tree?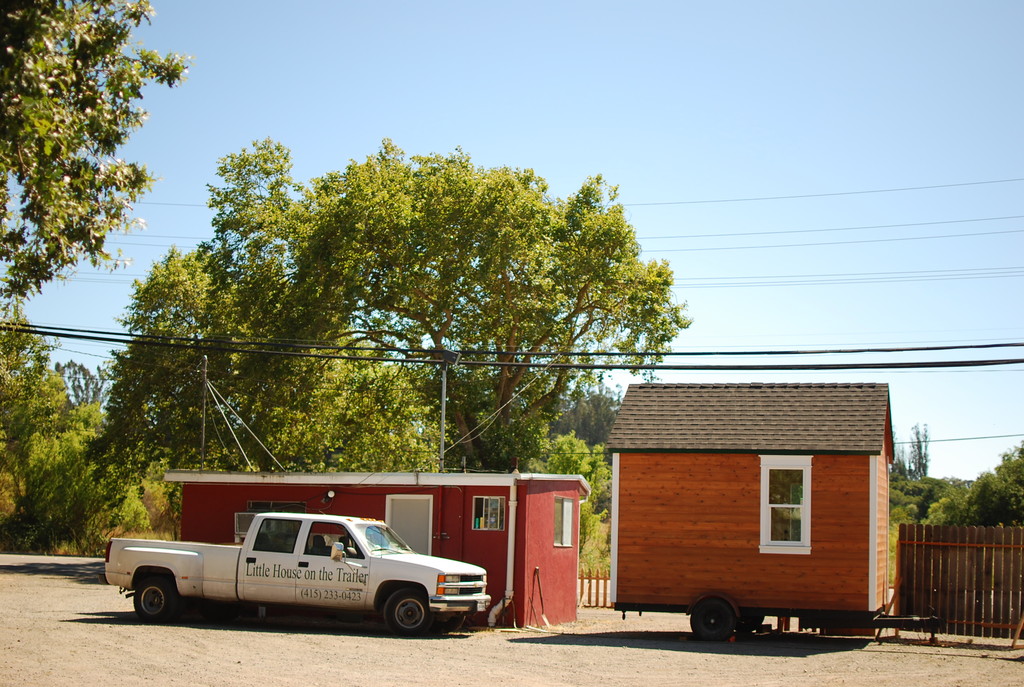
0/306/84/526
